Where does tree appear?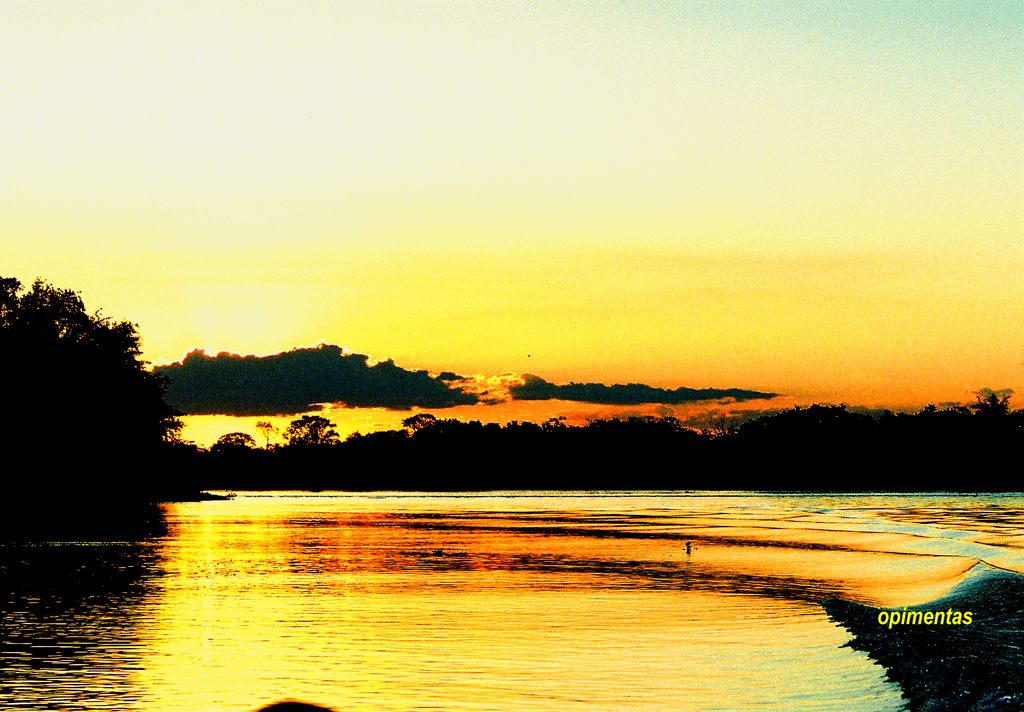
Appears at (left=47, top=290, right=205, bottom=535).
